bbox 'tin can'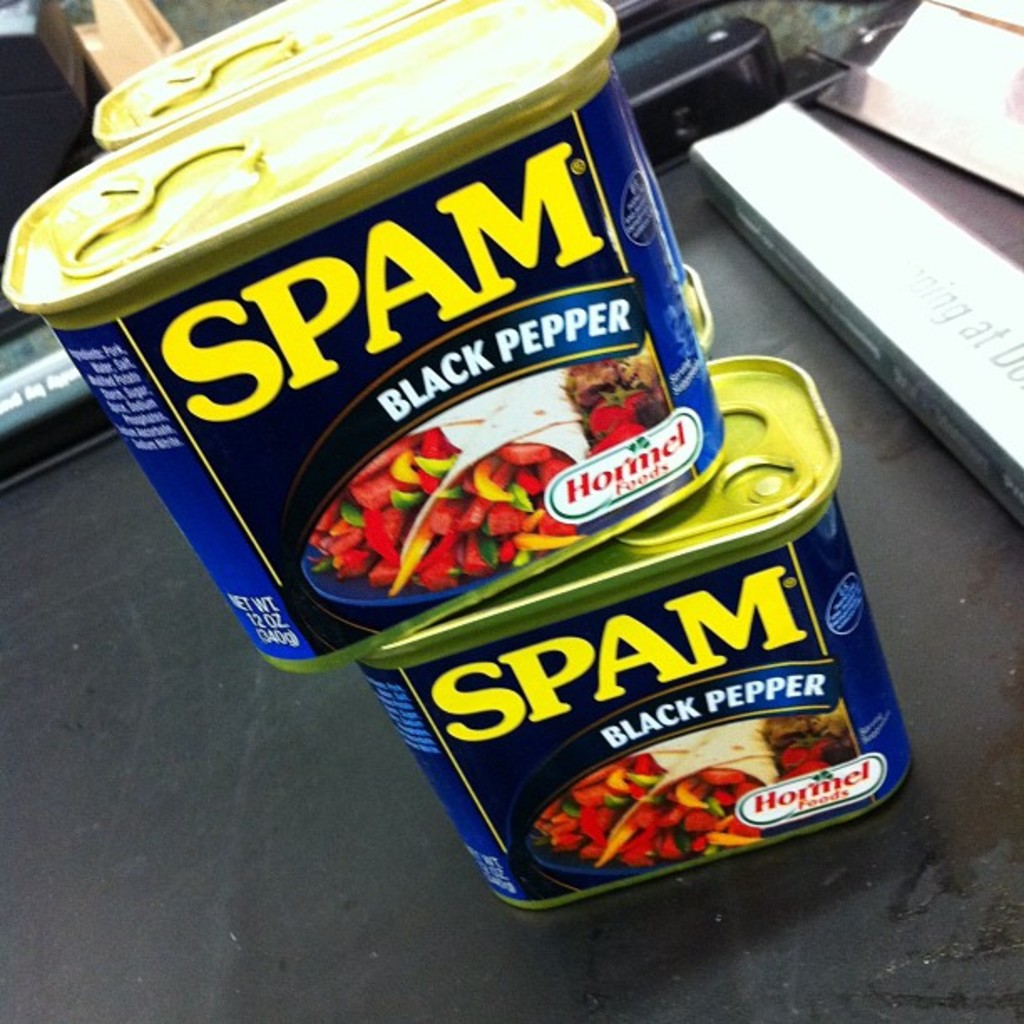
[left=683, top=259, right=718, bottom=361]
